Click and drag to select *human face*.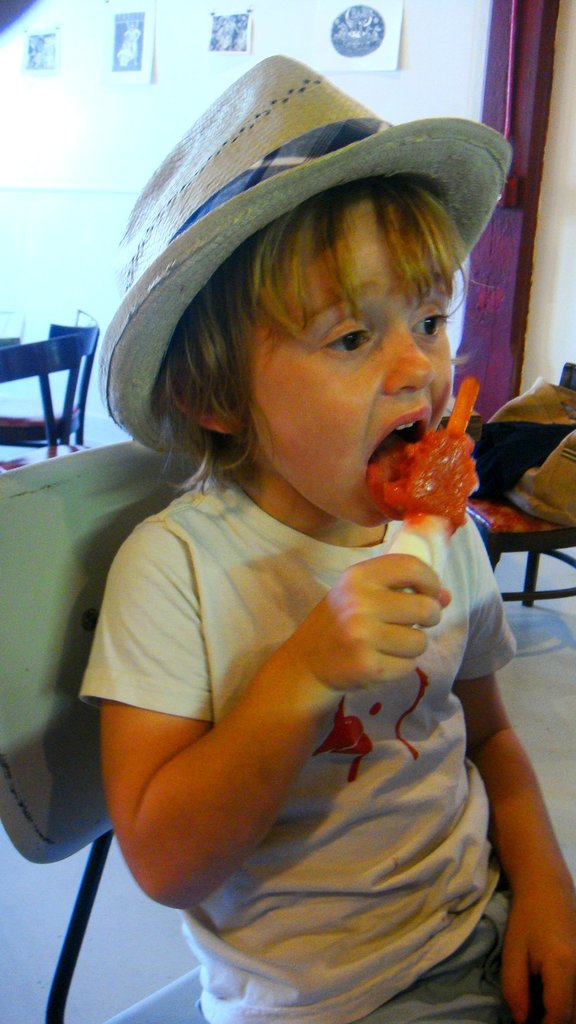
Selection: [243, 195, 451, 528].
